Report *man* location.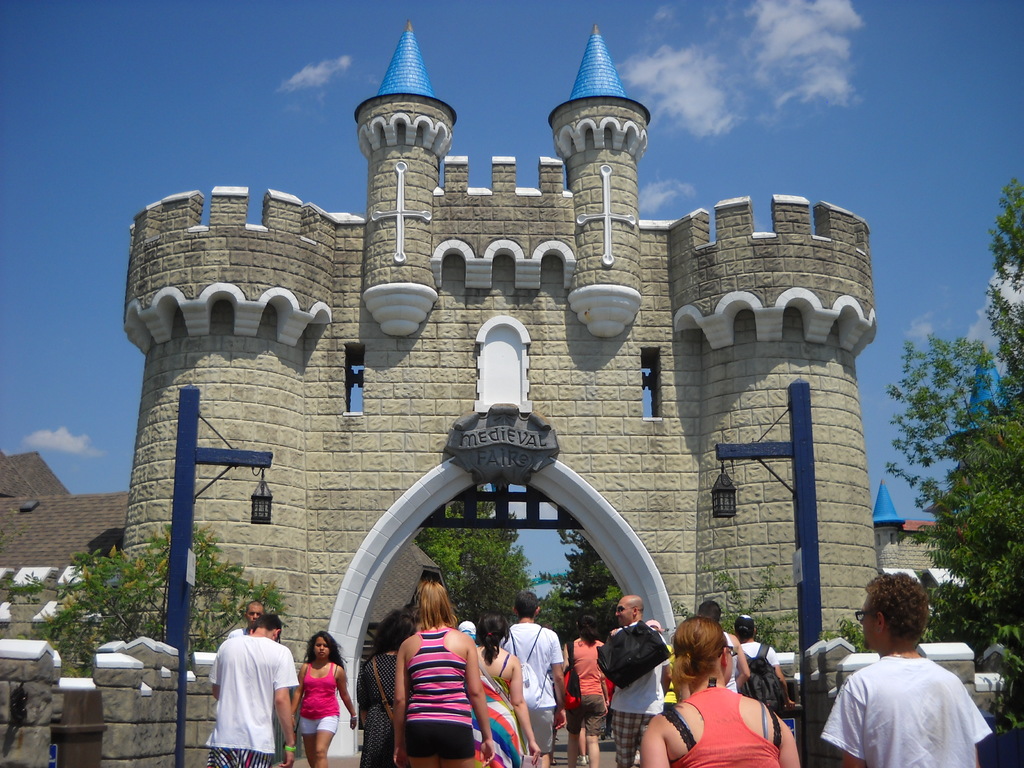
Report: 814/589/1000/767.
